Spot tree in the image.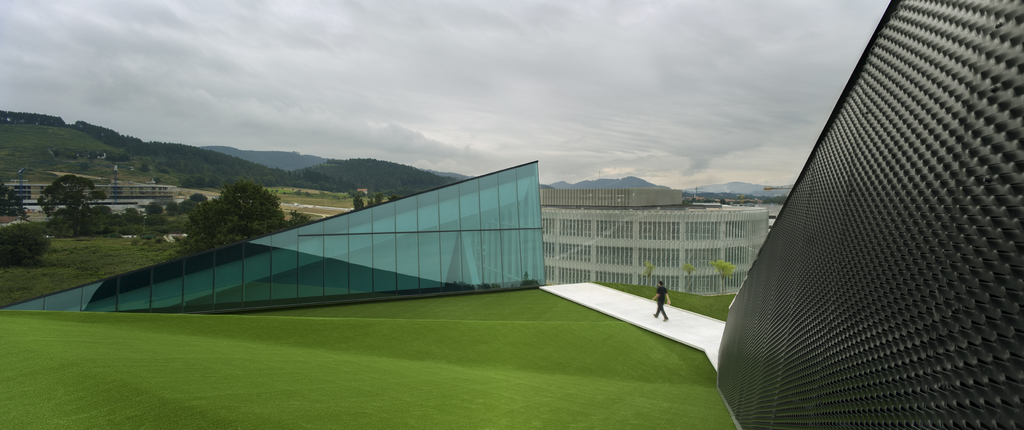
tree found at [x1=41, y1=174, x2=95, y2=239].
